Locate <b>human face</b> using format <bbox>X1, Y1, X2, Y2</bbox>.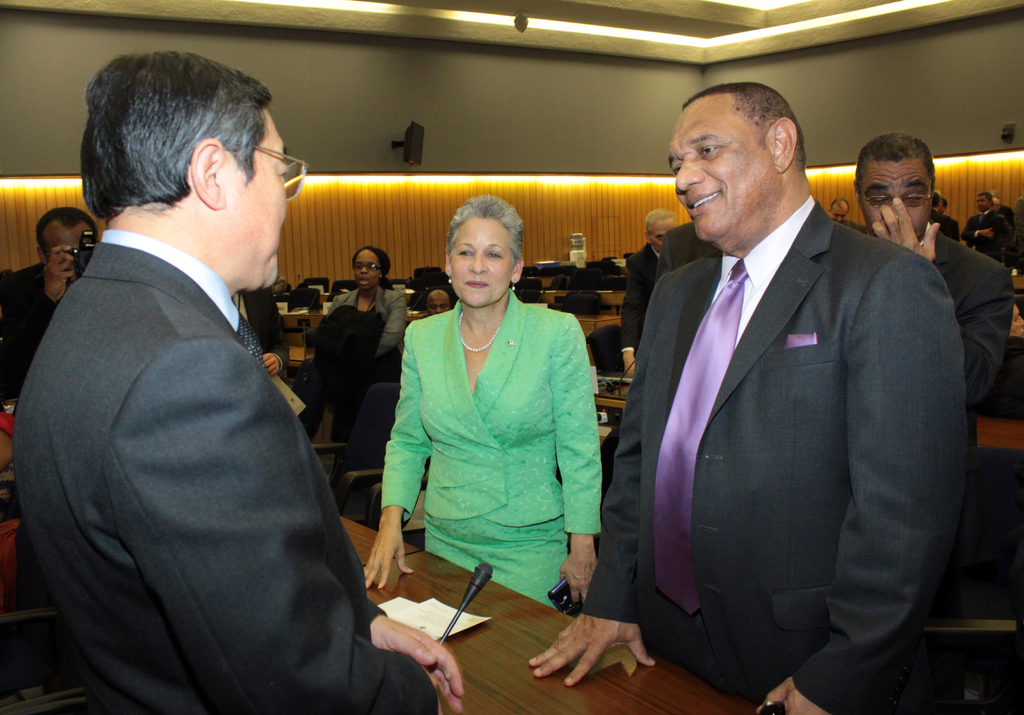
<bbox>45, 218, 96, 285</bbox>.
